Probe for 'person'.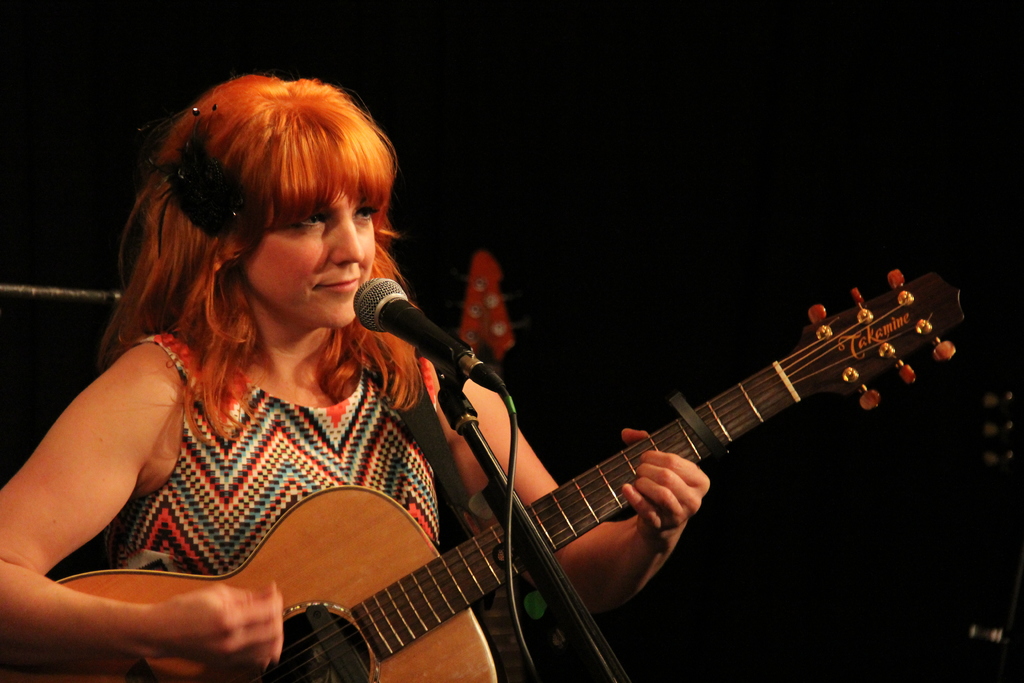
Probe result: bbox=(52, 85, 701, 682).
